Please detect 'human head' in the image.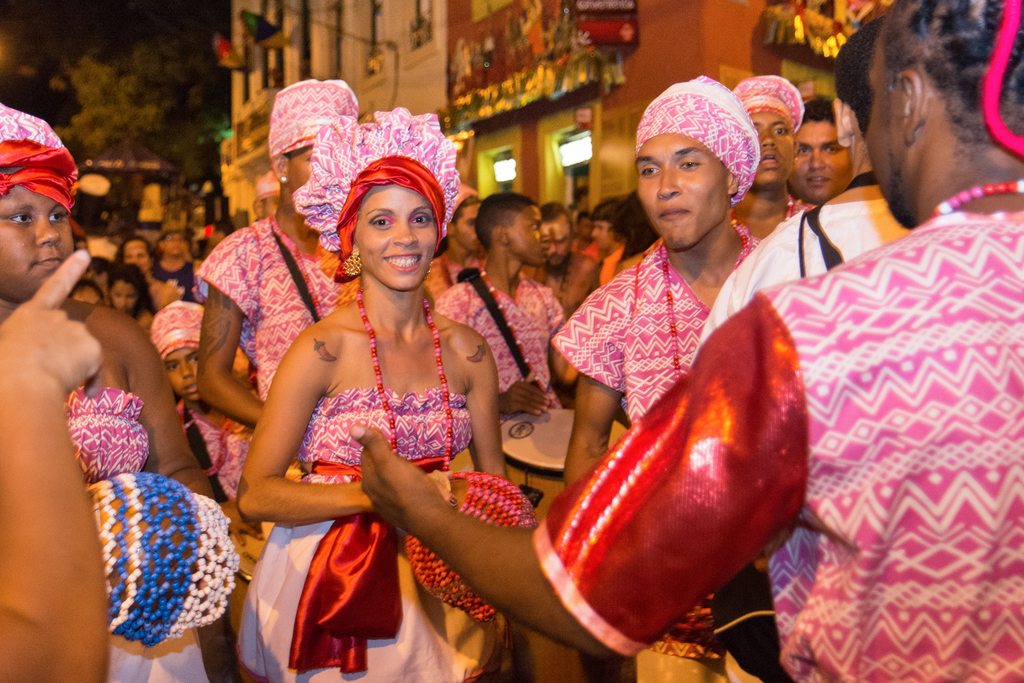
locate(792, 119, 850, 206).
